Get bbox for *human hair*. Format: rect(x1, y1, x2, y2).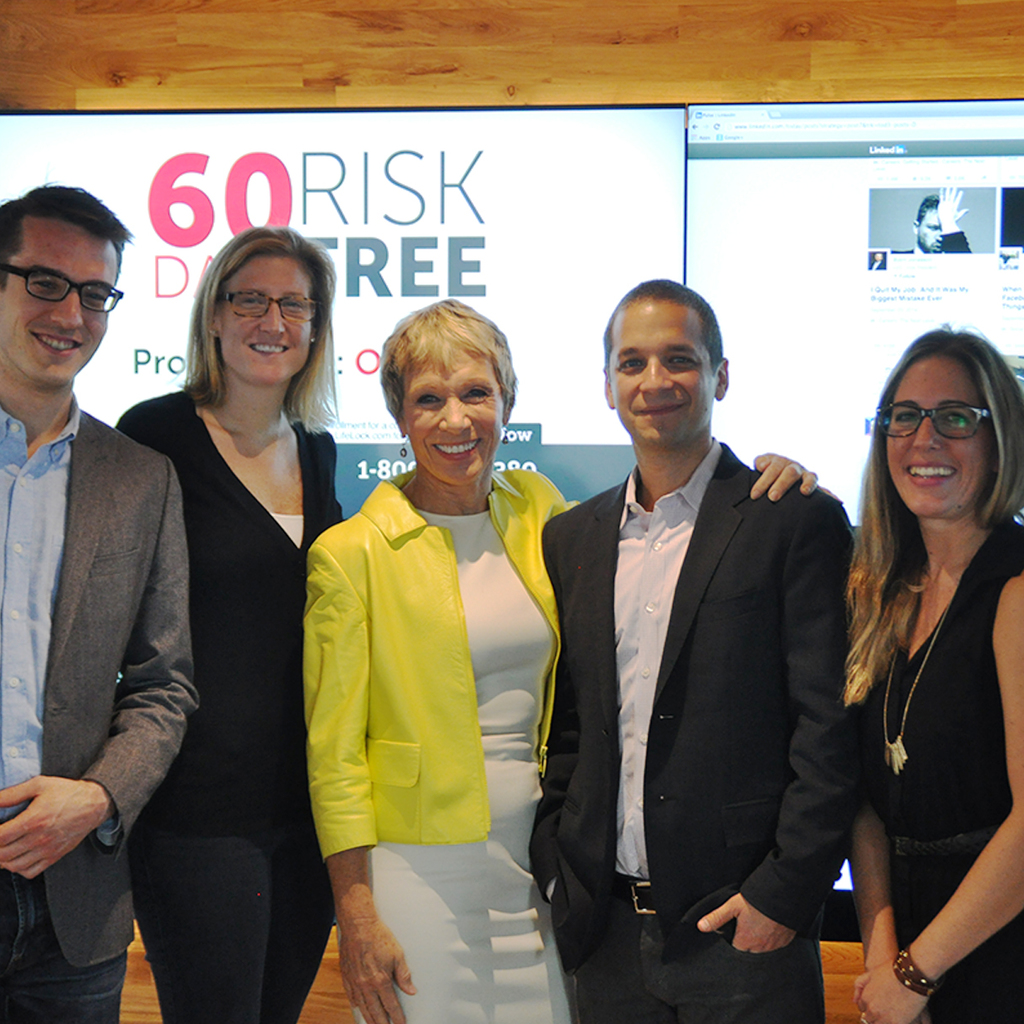
rect(841, 323, 1023, 709).
